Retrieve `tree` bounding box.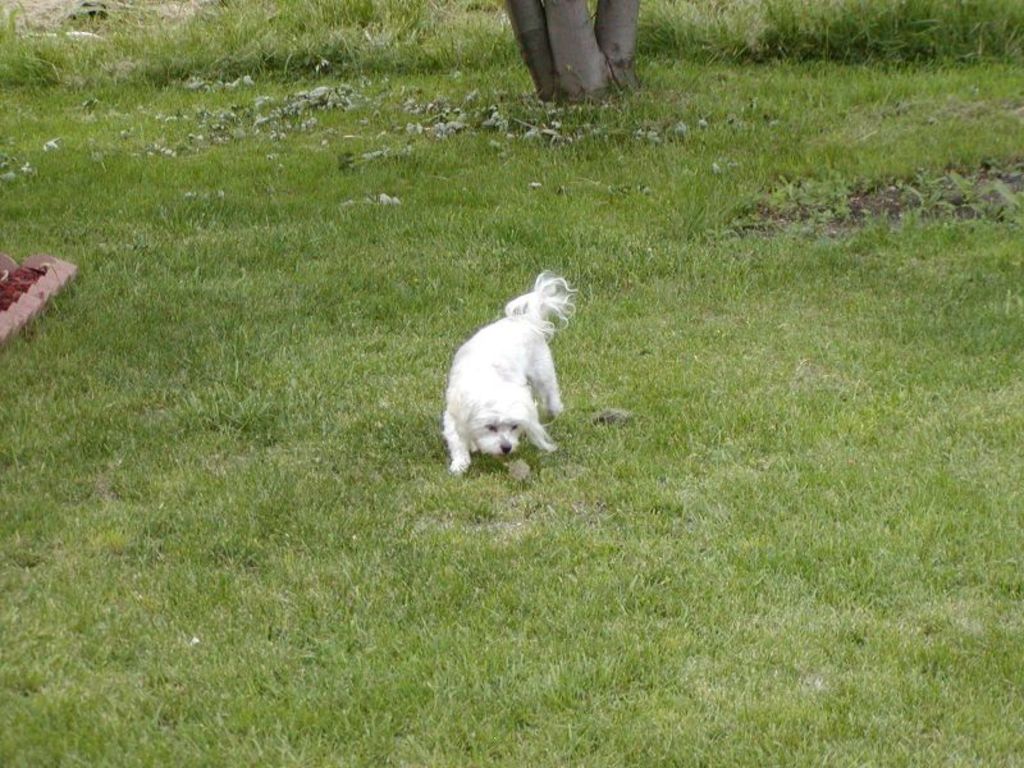
Bounding box: box(506, 0, 639, 109).
